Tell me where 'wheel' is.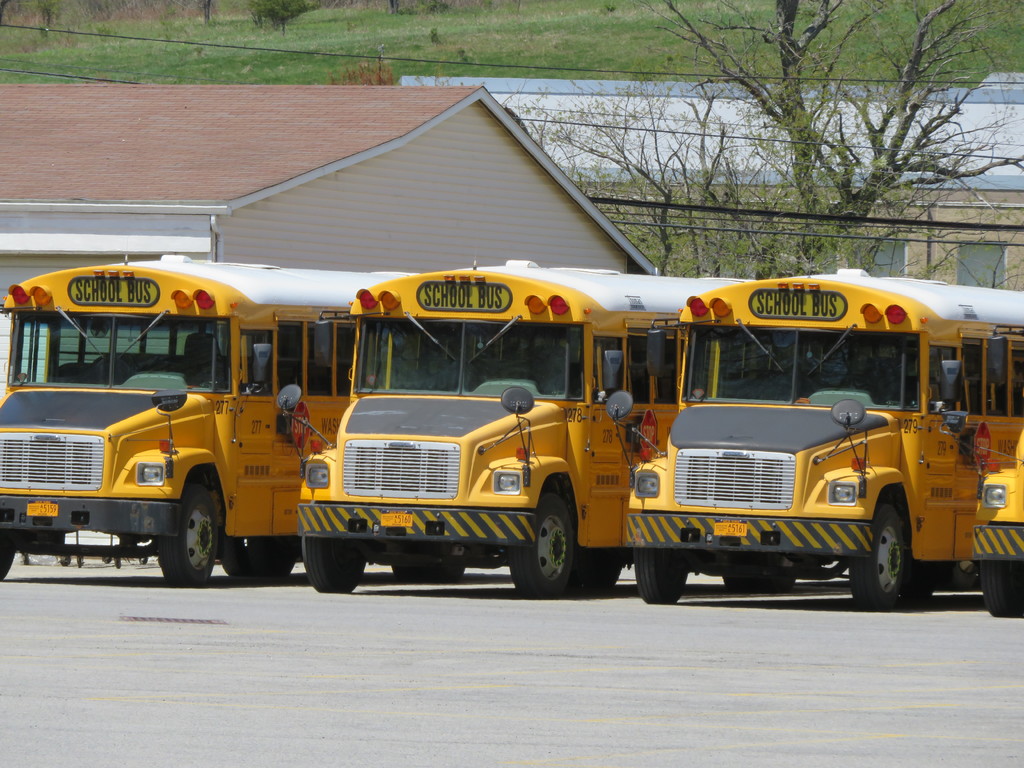
'wheel' is at detection(518, 493, 589, 594).
